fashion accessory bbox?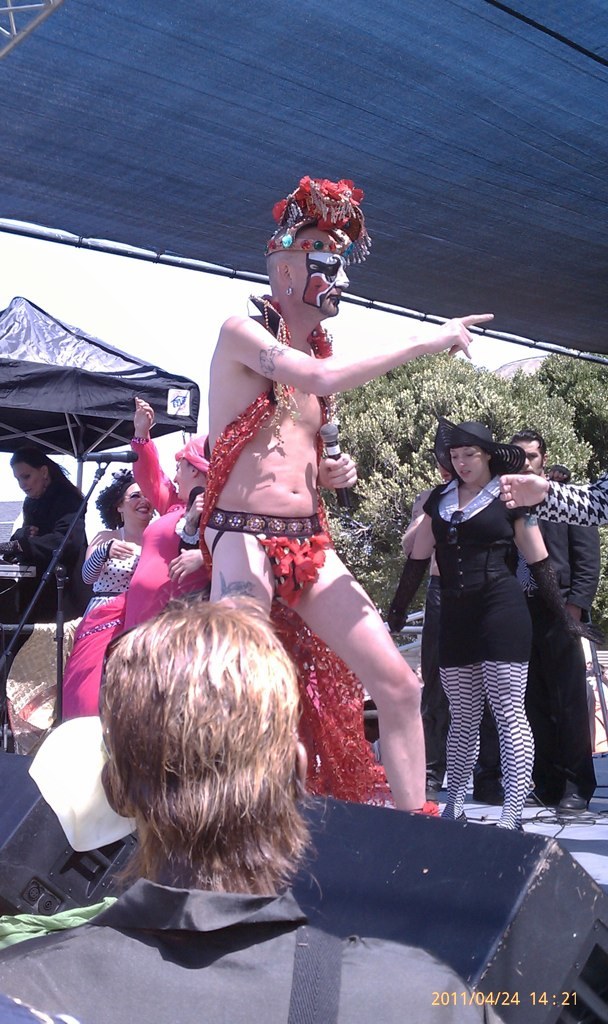
bbox=[555, 792, 587, 815]
